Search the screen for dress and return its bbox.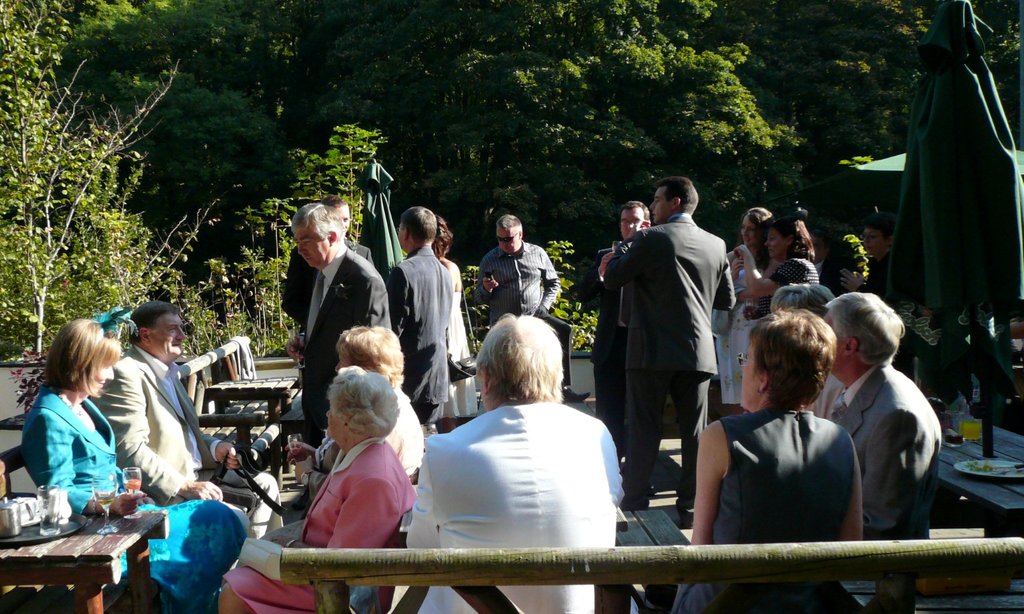
Found: (x1=673, y1=412, x2=855, y2=613).
